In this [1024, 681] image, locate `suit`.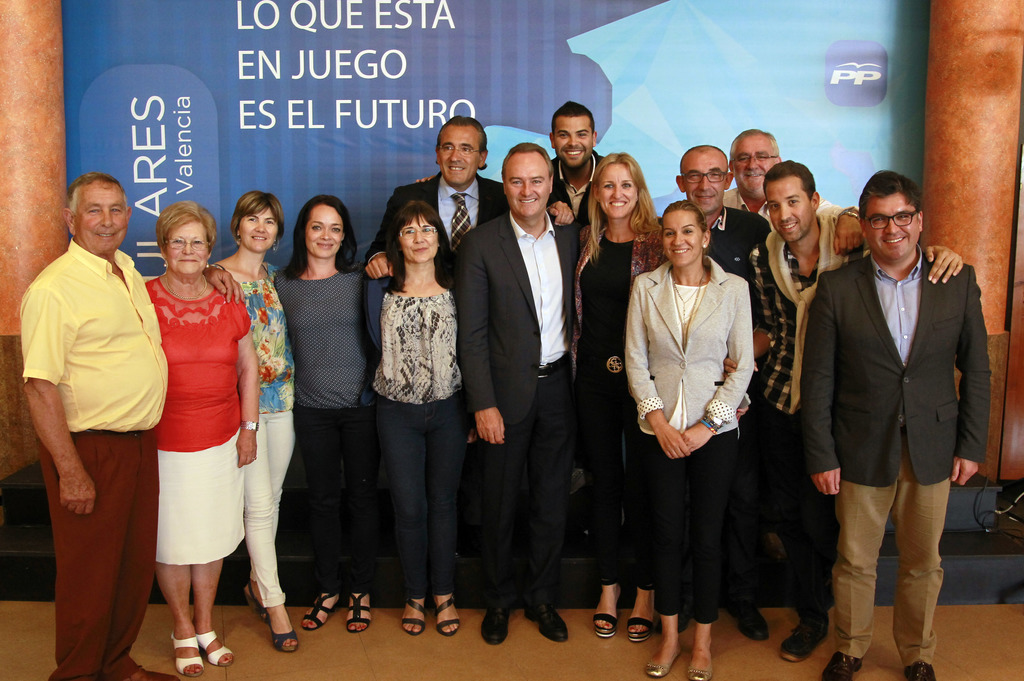
Bounding box: select_region(367, 173, 511, 285).
